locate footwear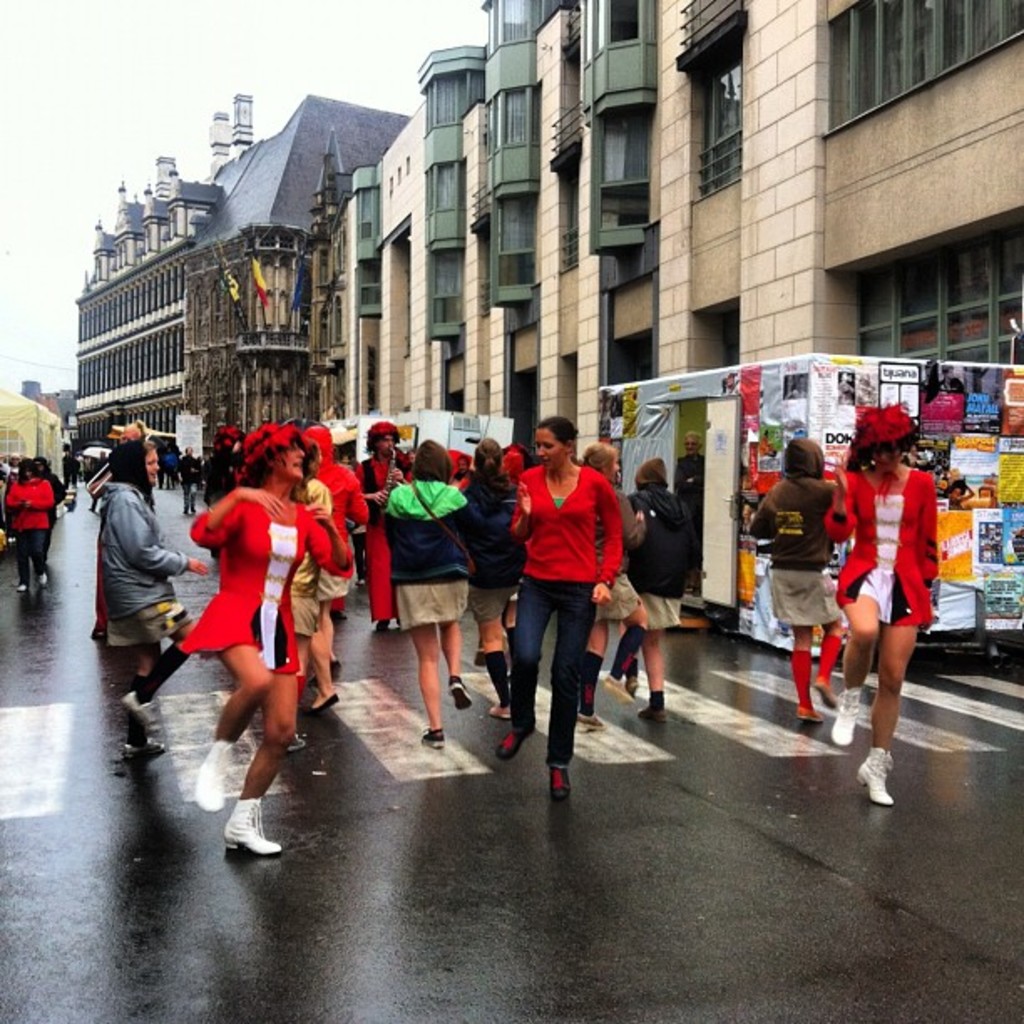
region(308, 689, 341, 719)
